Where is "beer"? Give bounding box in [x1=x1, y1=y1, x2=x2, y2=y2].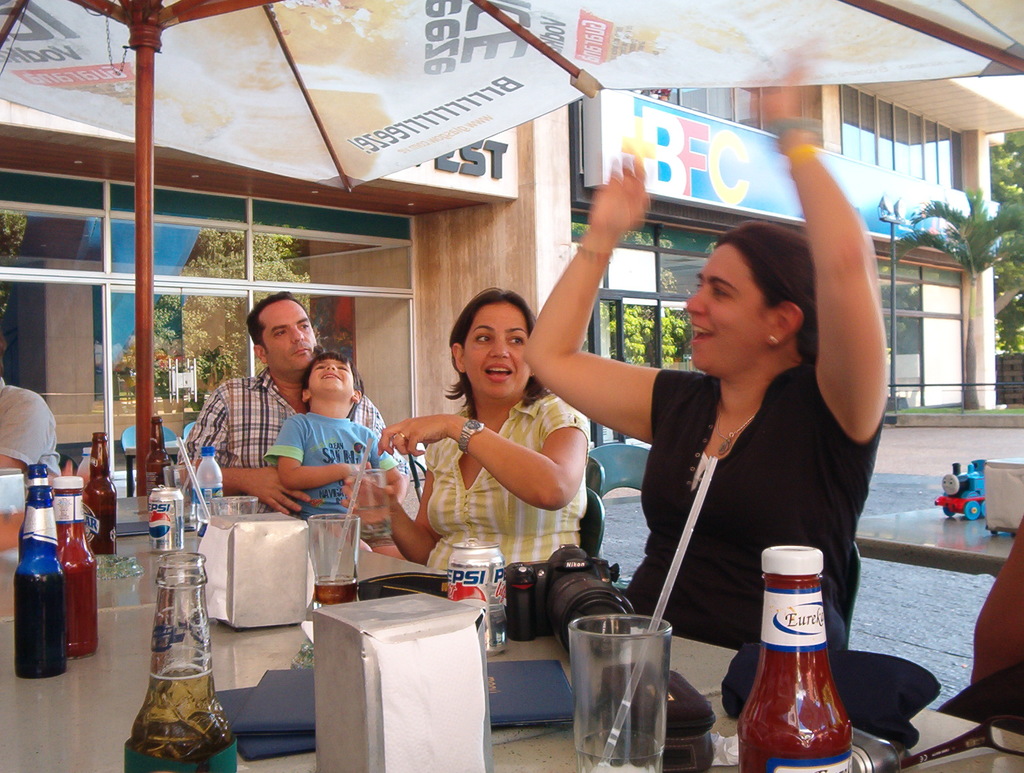
[x1=307, y1=509, x2=371, y2=614].
